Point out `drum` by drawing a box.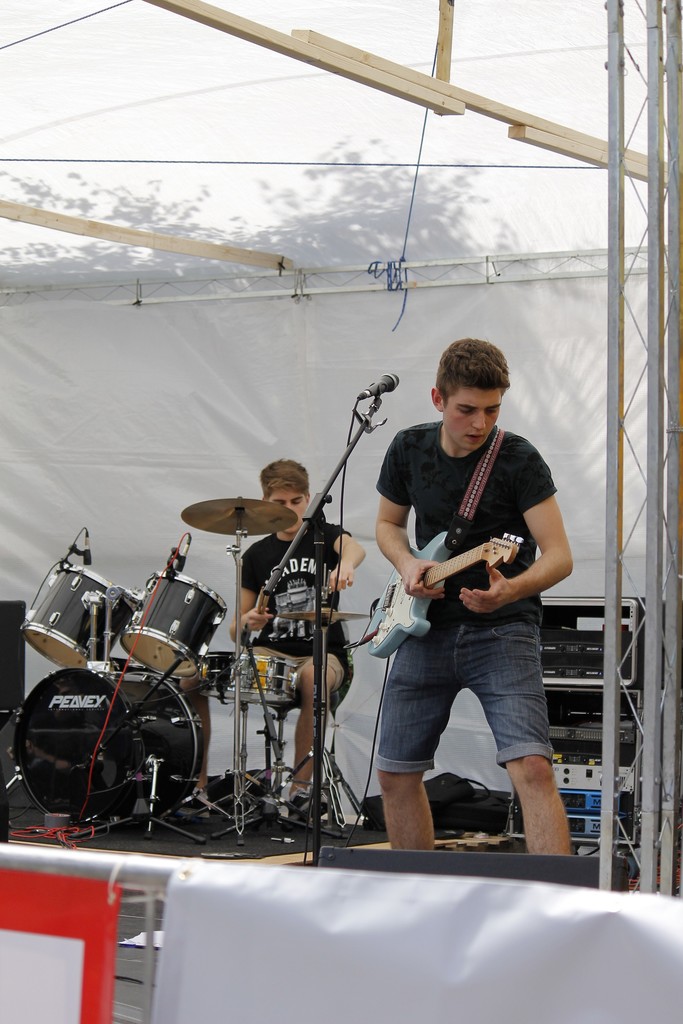
bbox=[13, 659, 201, 828].
